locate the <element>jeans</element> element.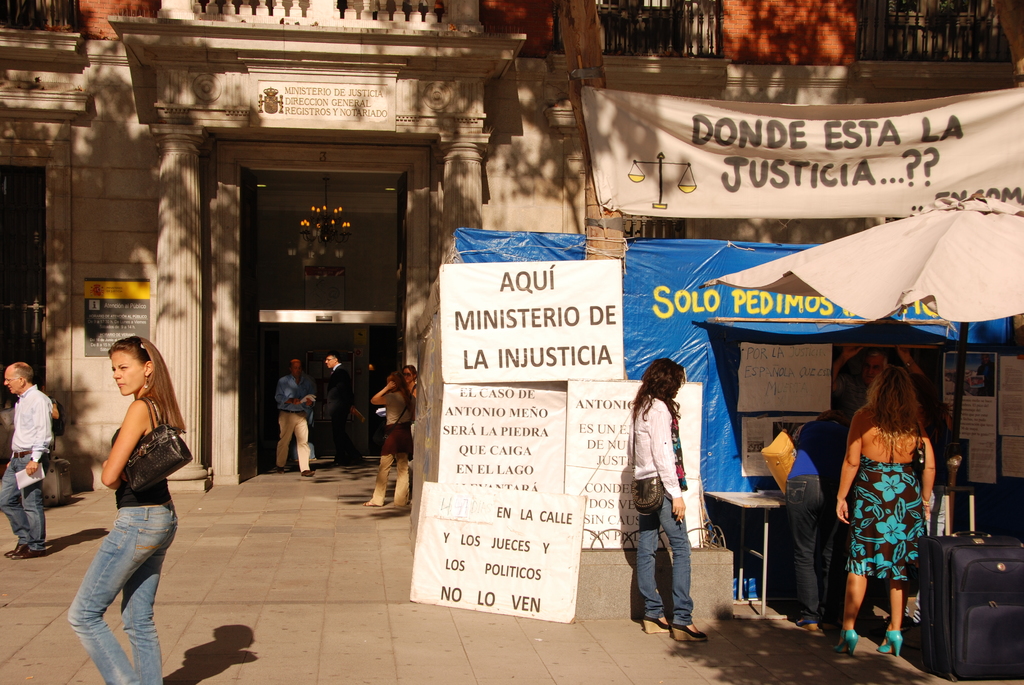
Element bbox: rect(637, 494, 684, 613).
